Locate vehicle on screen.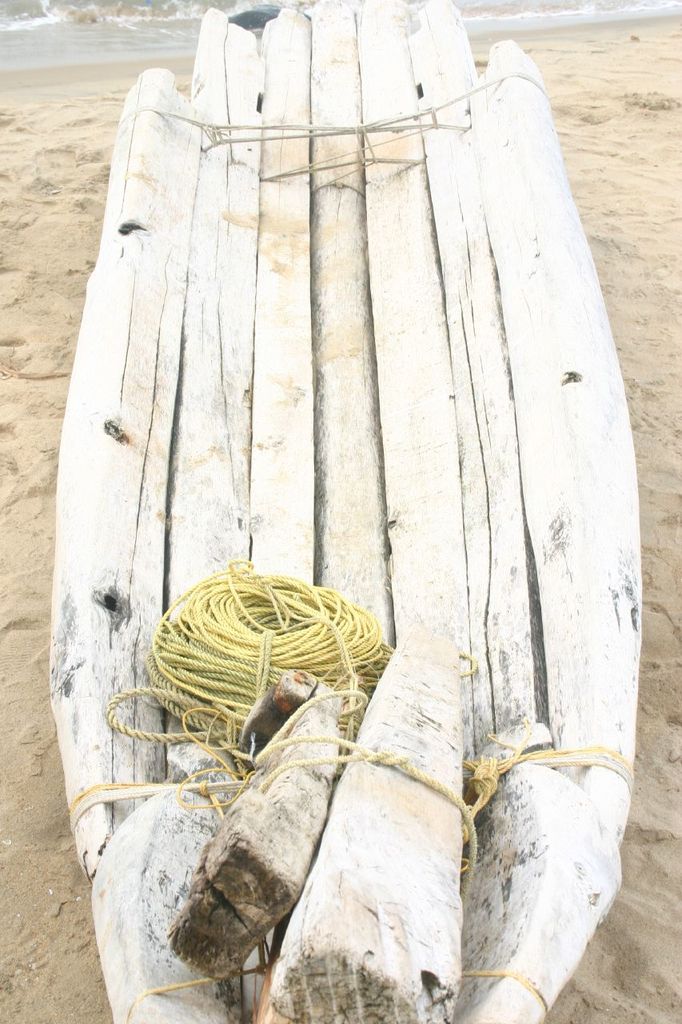
On screen at x1=49, y1=0, x2=651, y2=1023.
